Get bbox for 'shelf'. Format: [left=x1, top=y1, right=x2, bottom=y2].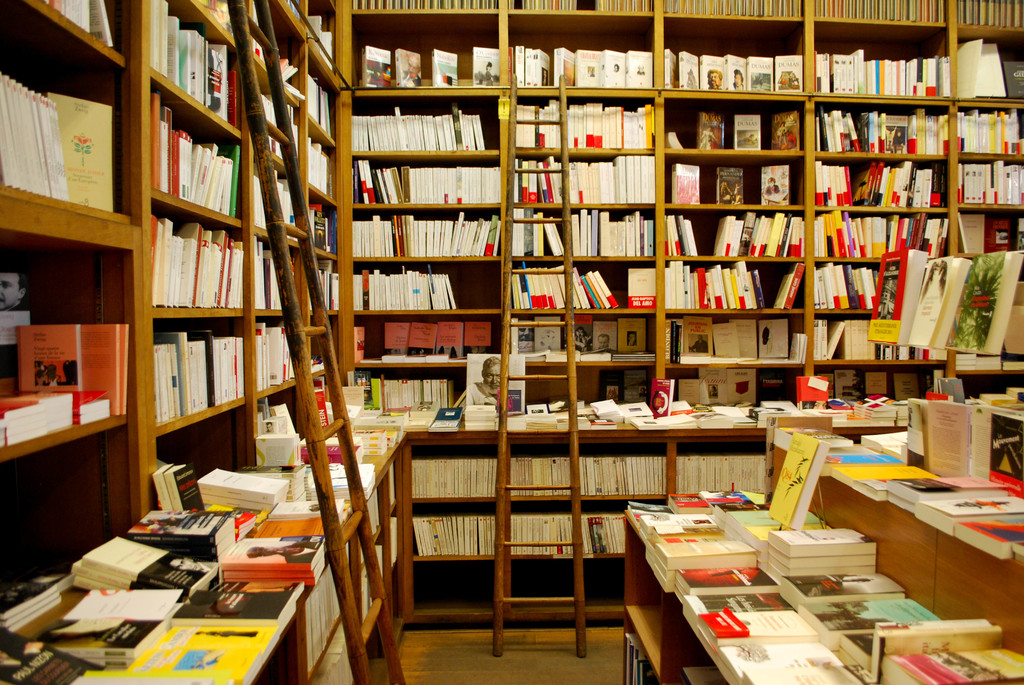
[left=146, top=0, right=251, bottom=137].
